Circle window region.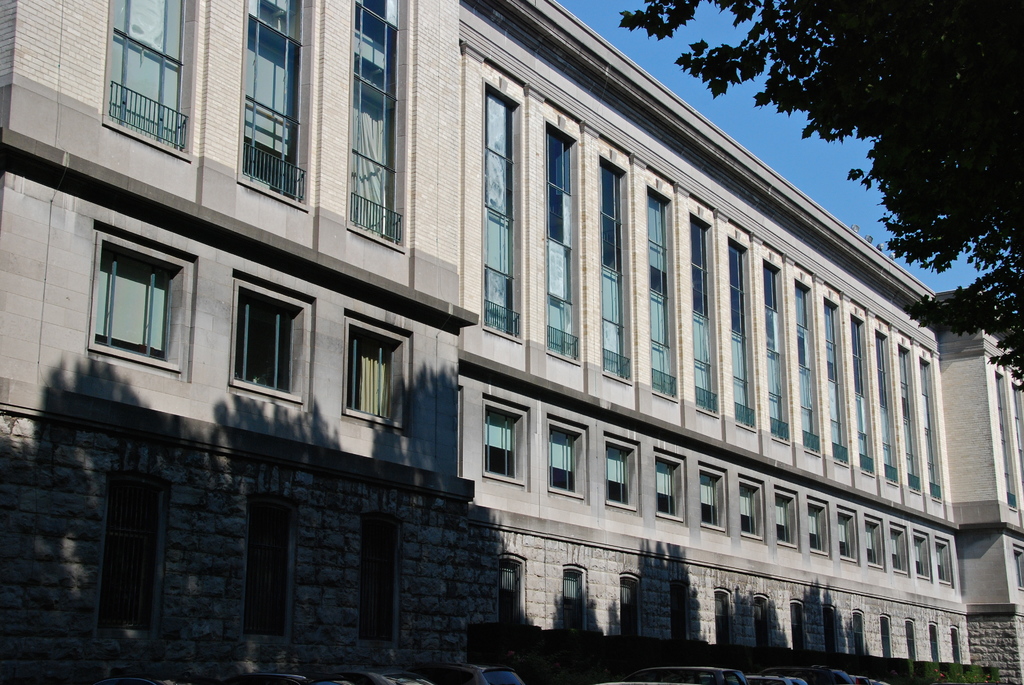
Region: <region>646, 197, 678, 403</region>.
